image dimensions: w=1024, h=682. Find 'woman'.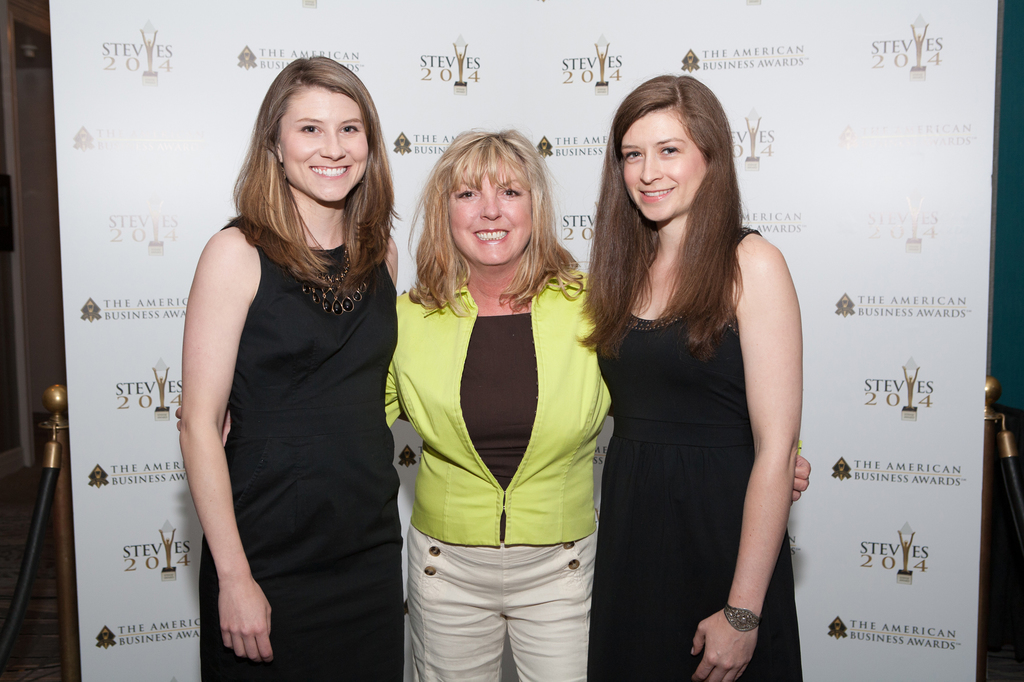
rect(175, 128, 810, 681).
